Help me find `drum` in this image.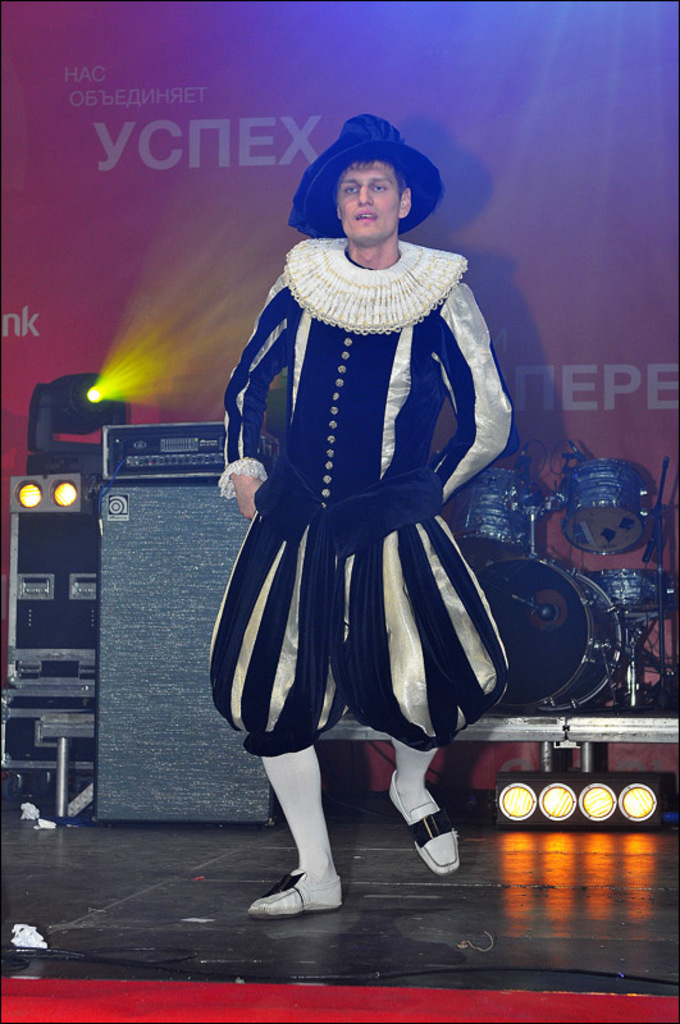
Found it: <region>565, 457, 647, 556</region>.
